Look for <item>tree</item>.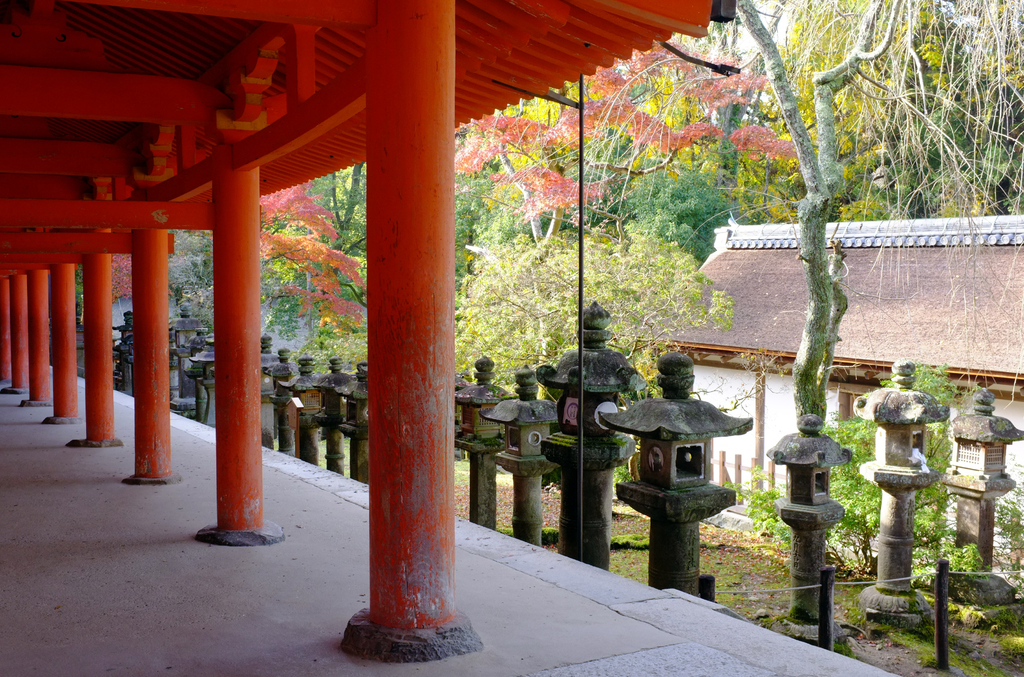
Found: 164 226 202 315.
